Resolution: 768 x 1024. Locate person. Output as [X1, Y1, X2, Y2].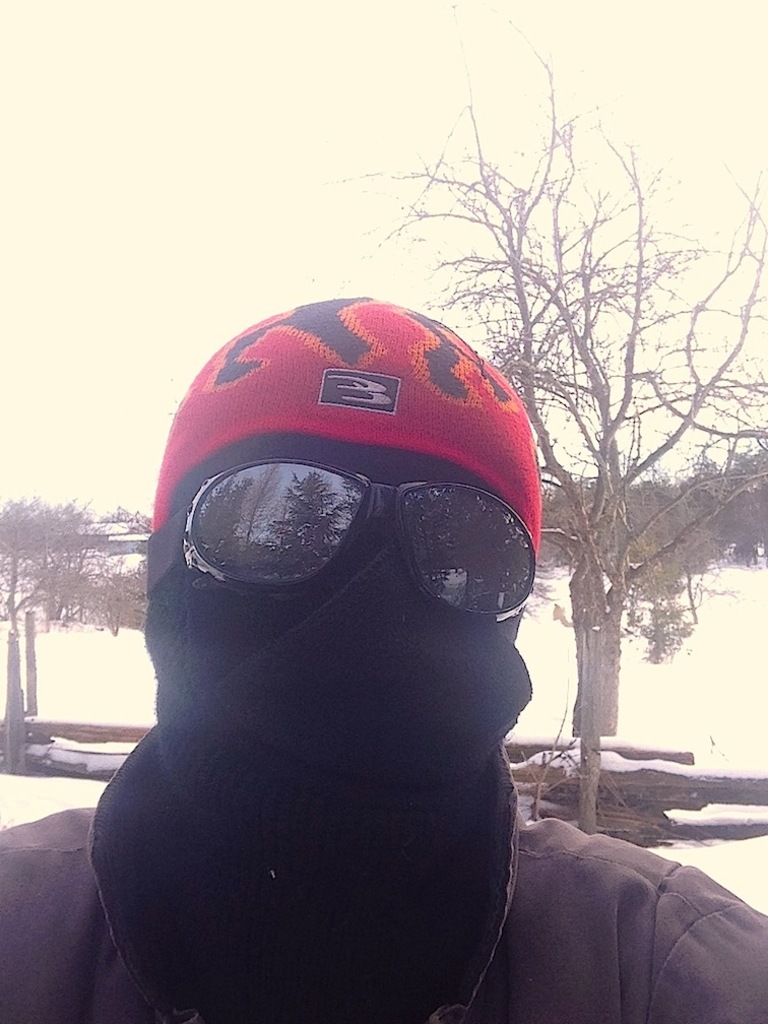
[0, 301, 767, 1023].
